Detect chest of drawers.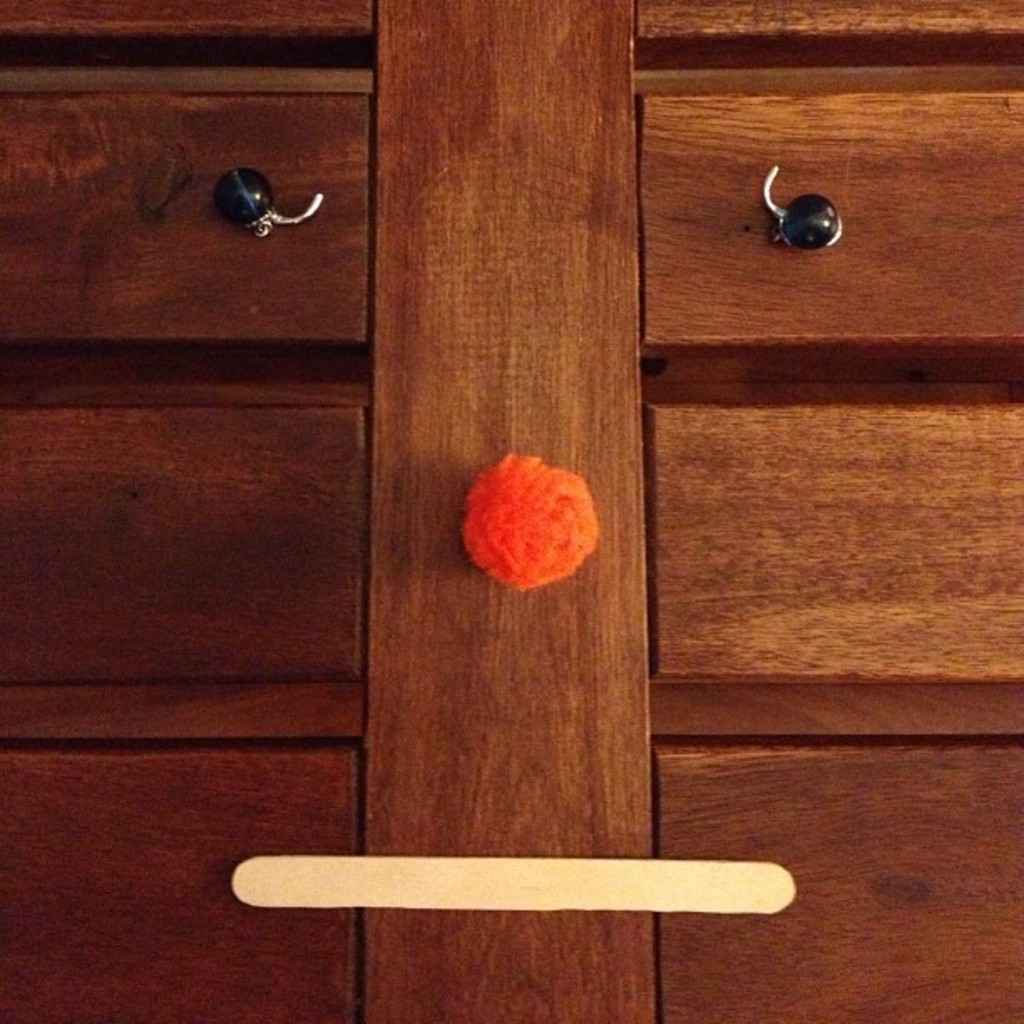
Detected at detection(0, 0, 1022, 1022).
